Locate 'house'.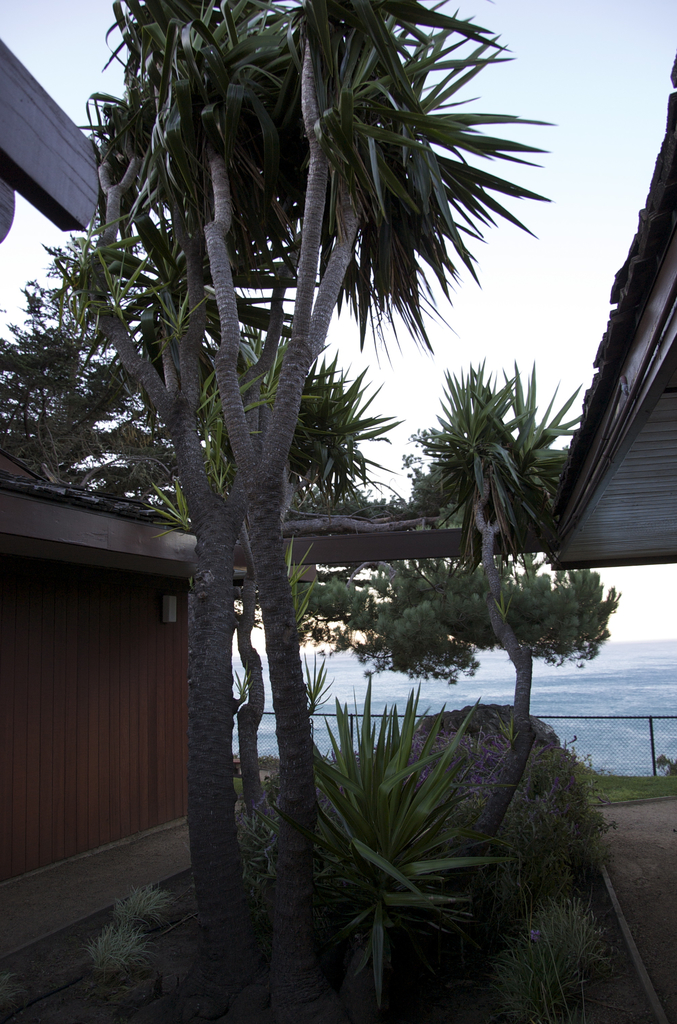
Bounding box: bbox=[546, 71, 676, 572].
